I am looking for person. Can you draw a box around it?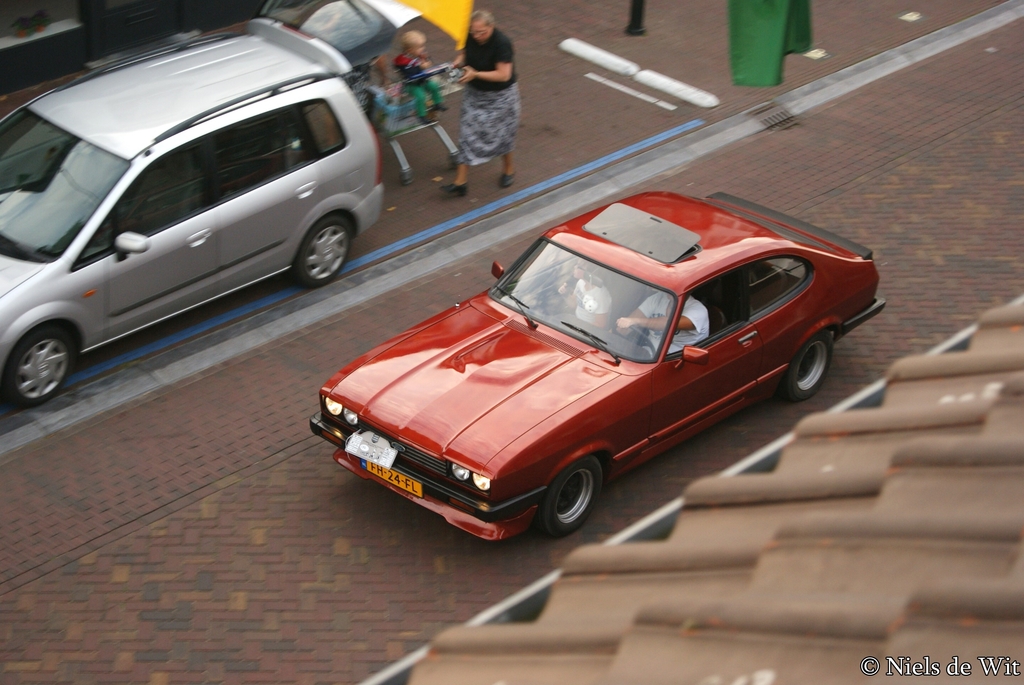
Sure, the bounding box is 394, 30, 454, 122.
